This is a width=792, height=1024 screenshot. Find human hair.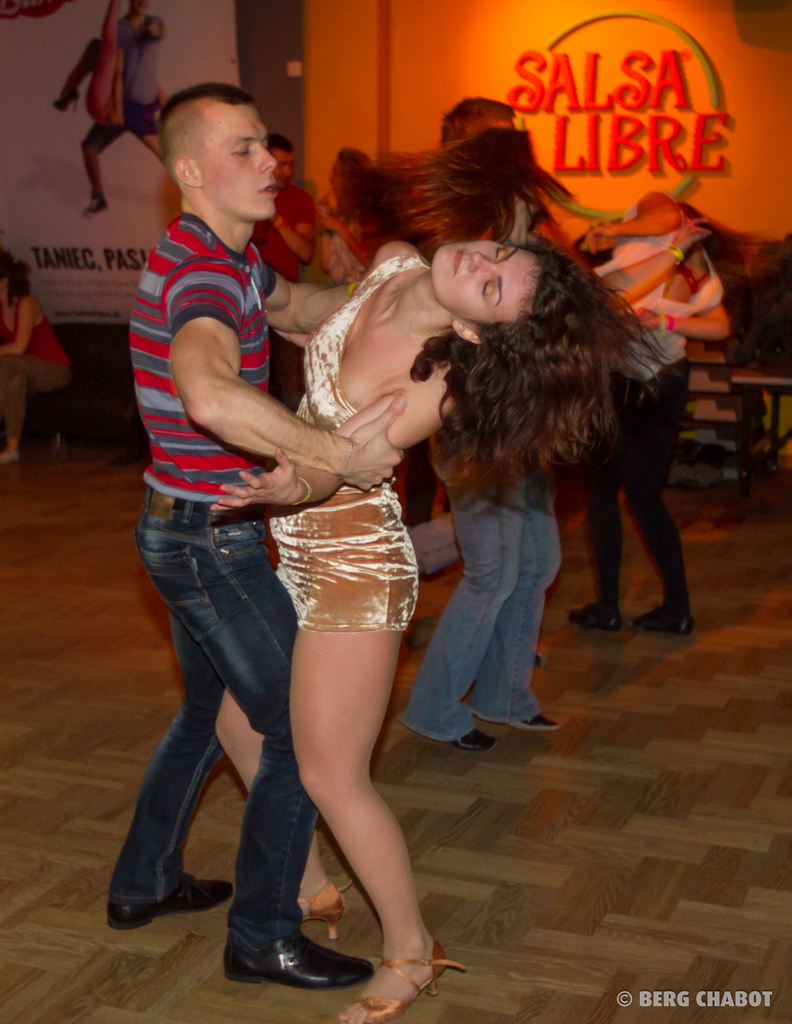
Bounding box: 154/77/260/172.
